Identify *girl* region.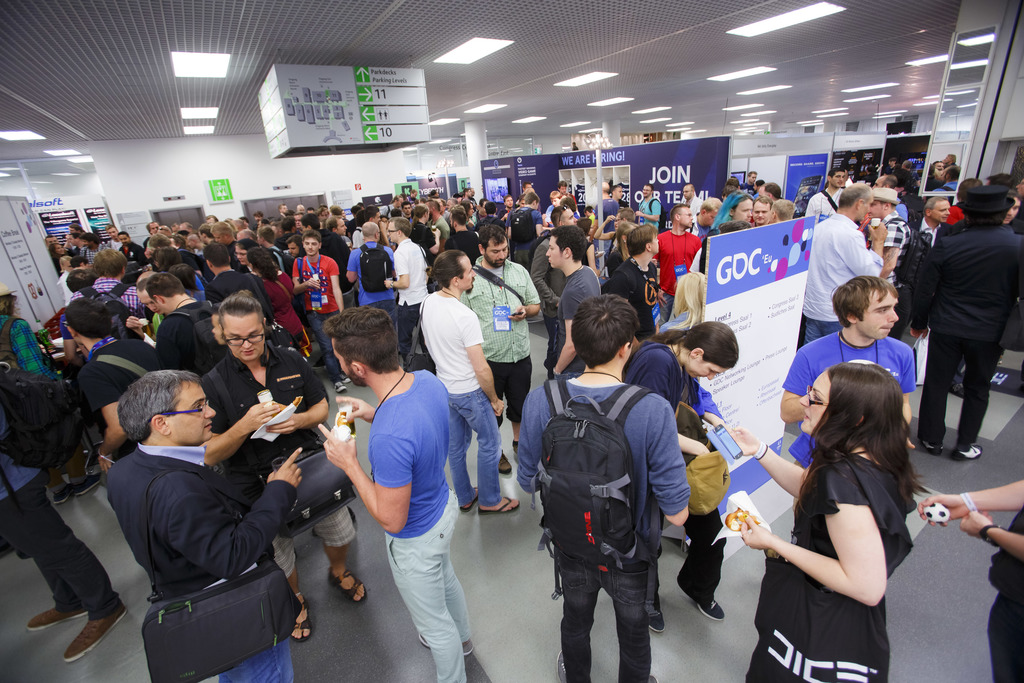
Region: (x1=628, y1=319, x2=739, y2=634).
